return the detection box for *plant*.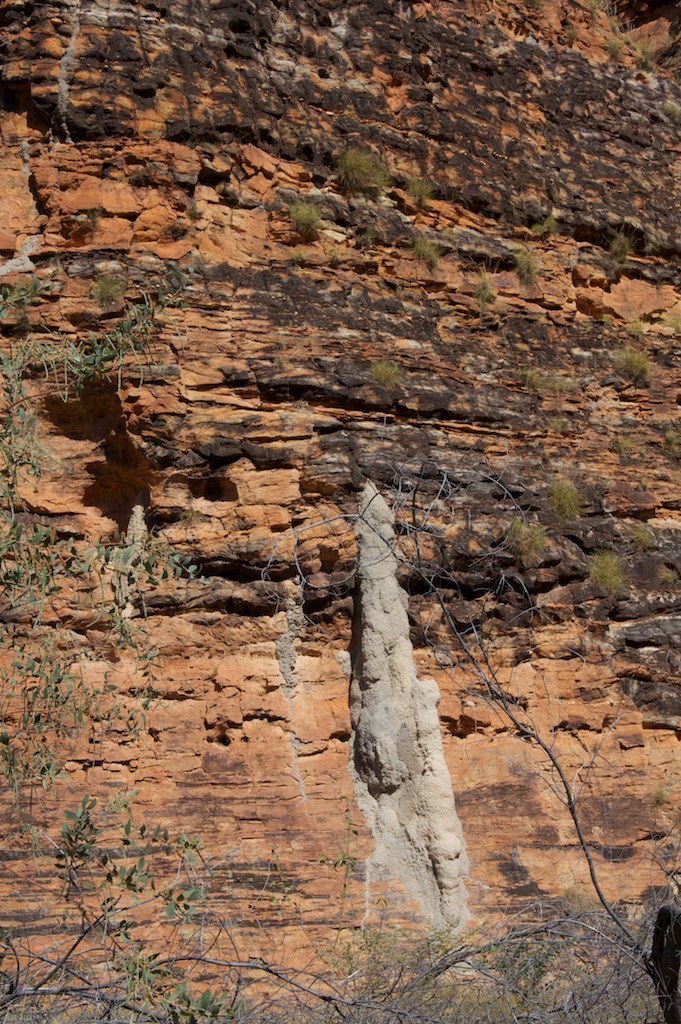
[left=29, top=786, right=218, bottom=986].
